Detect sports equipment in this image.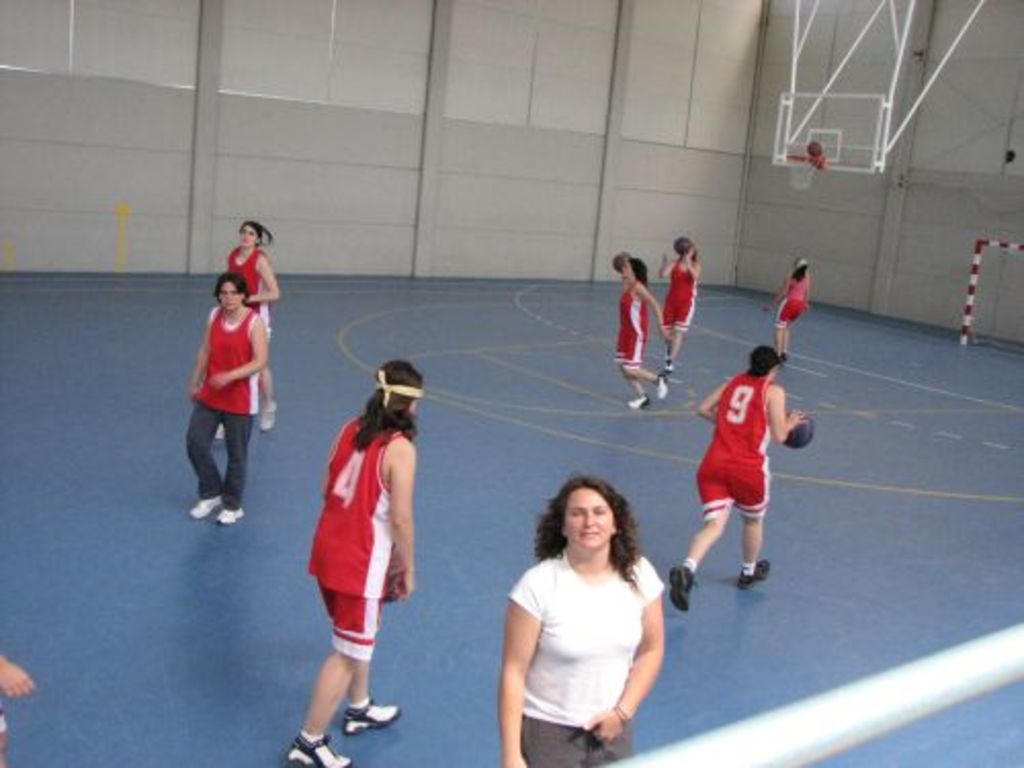
Detection: 786,410,815,449.
